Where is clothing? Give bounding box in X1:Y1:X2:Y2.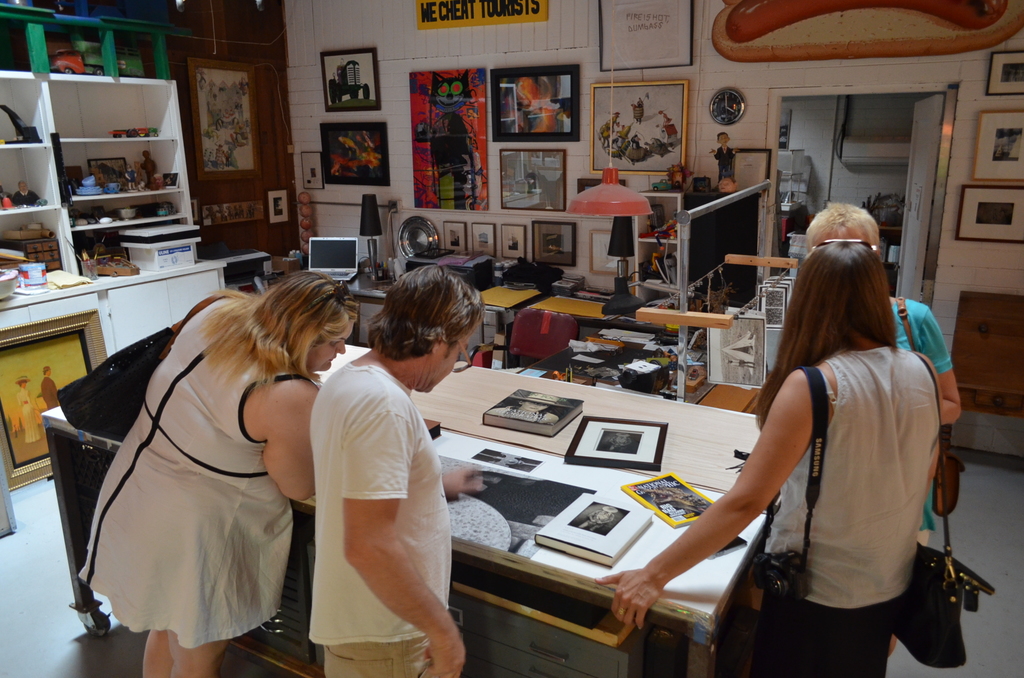
77:322:321:634.
